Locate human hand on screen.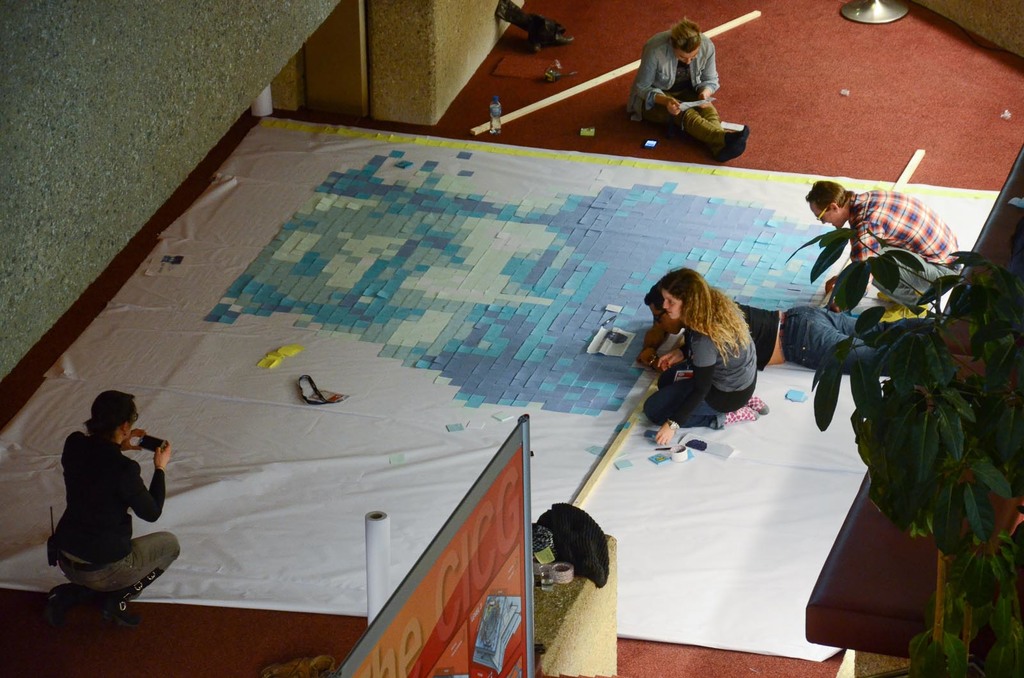
On screen at select_region(828, 296, 846, 316).
